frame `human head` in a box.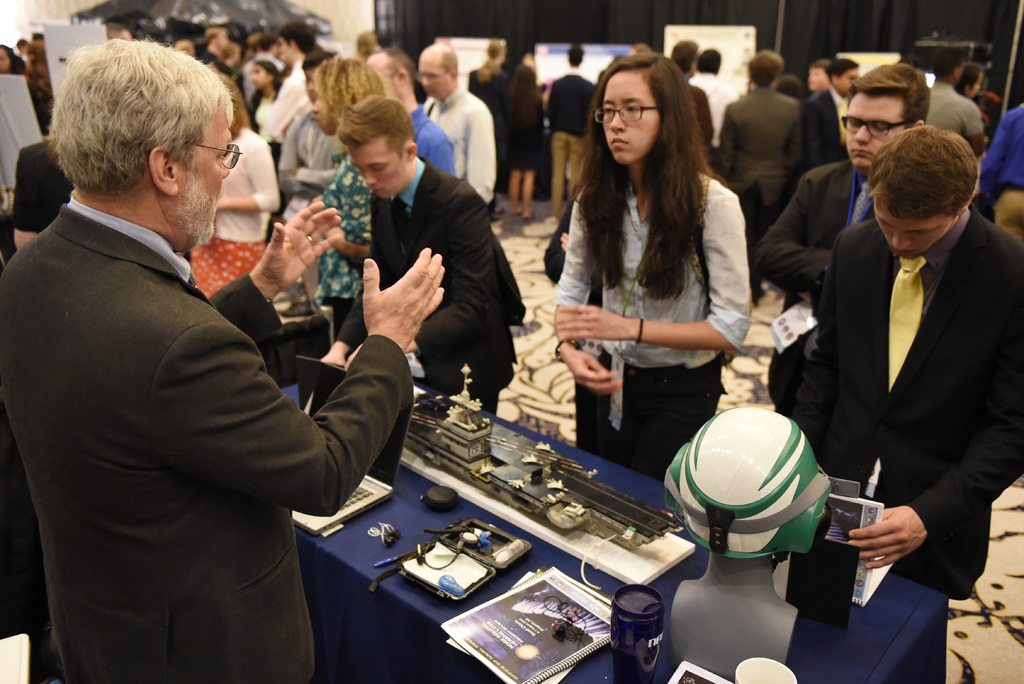
bbox=(414, 40, 463, 102).
